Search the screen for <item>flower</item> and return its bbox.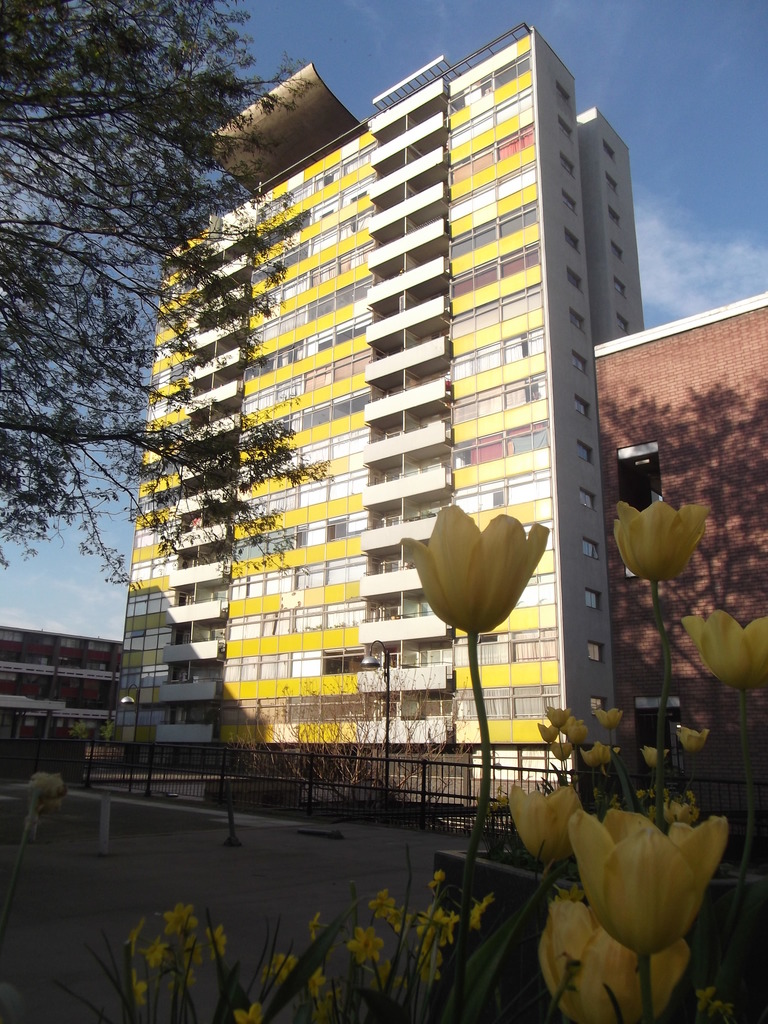
Found: pyautogui.locateOnScreen(535, 725, 563, 746).
